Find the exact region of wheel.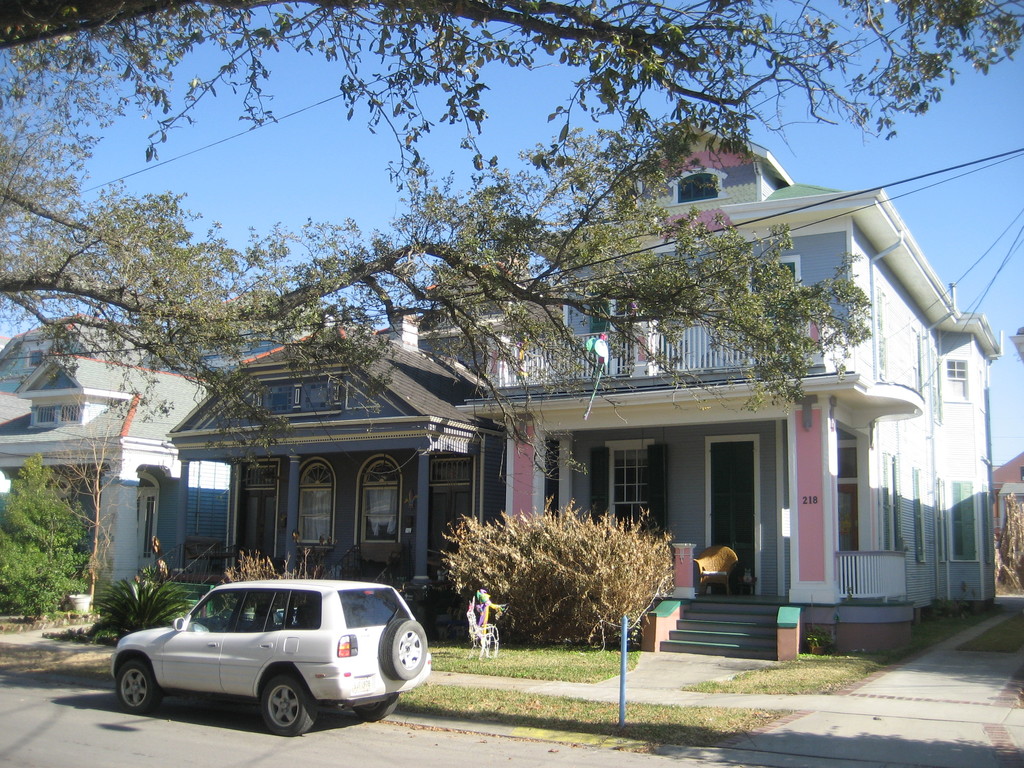
Exact region: <box>113,658,162,716</box>.
